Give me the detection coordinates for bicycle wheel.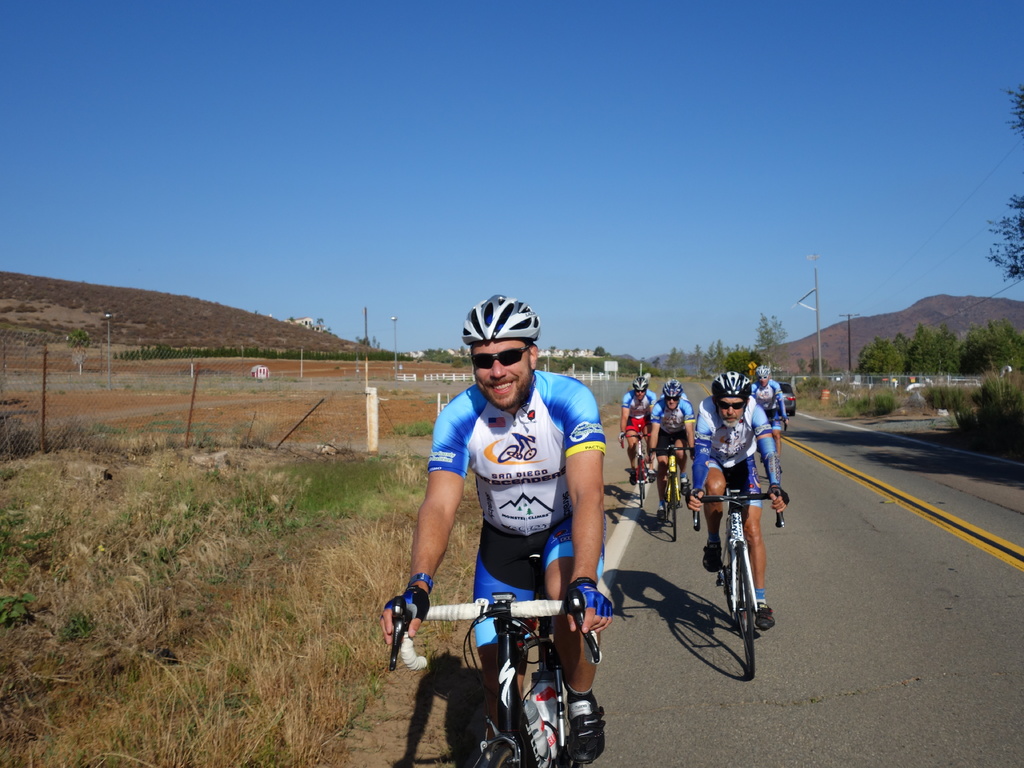
<region>633, 457, 645, 515</region>.
